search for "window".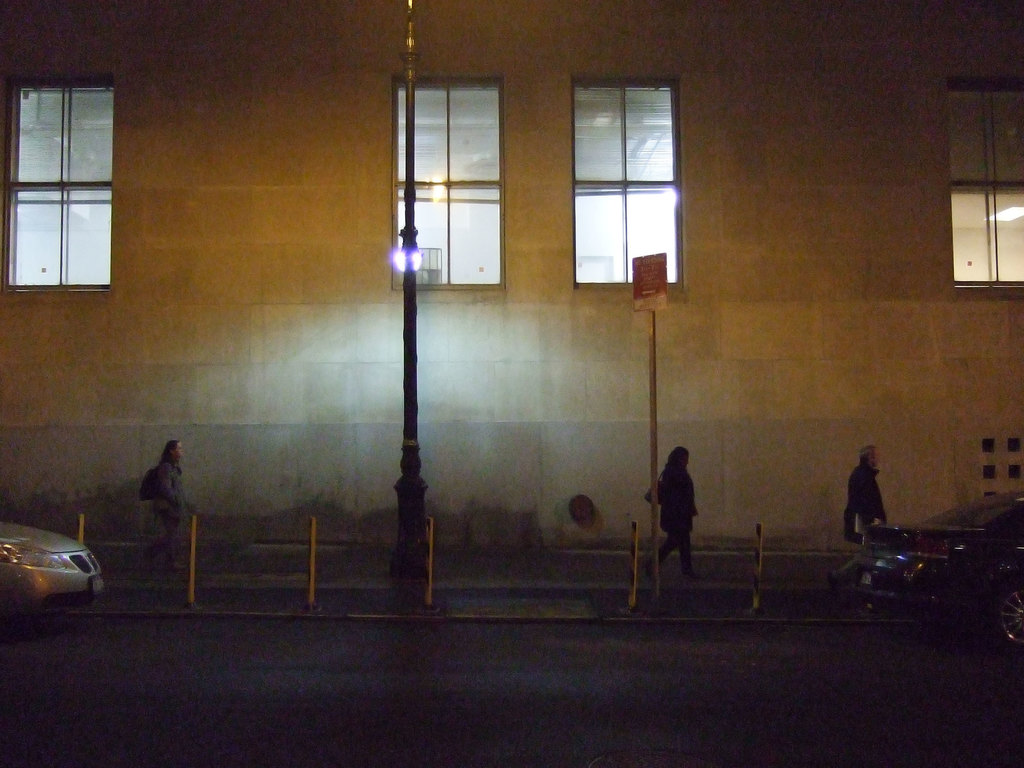
Found at box(952, 79, 1023, 296).
